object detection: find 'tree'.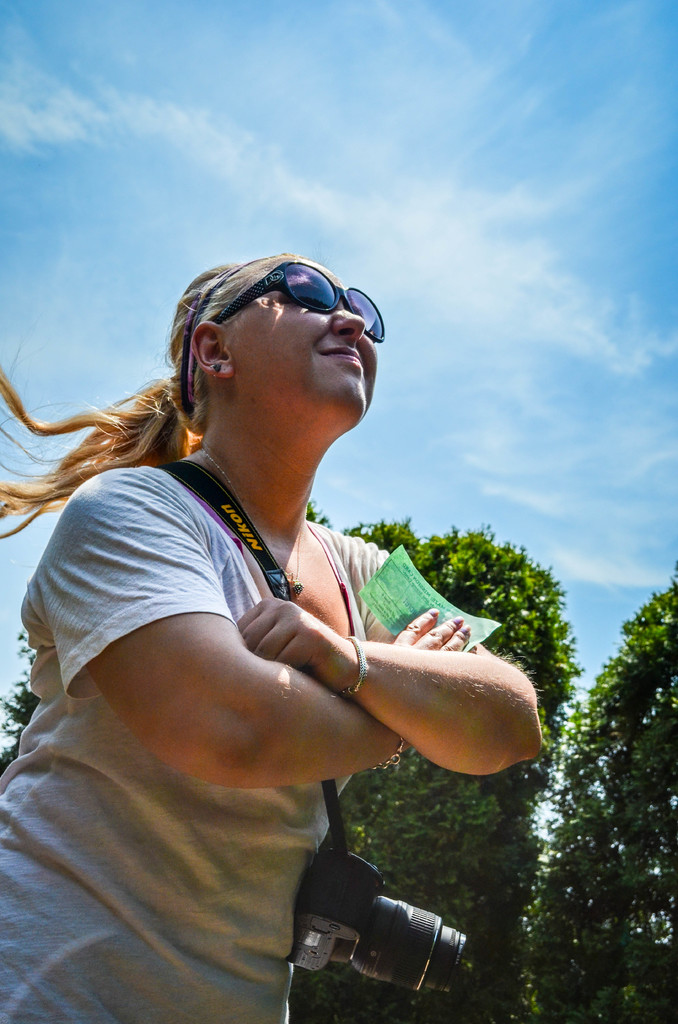
x1=545 y1=594 x2=663 y2=995.
